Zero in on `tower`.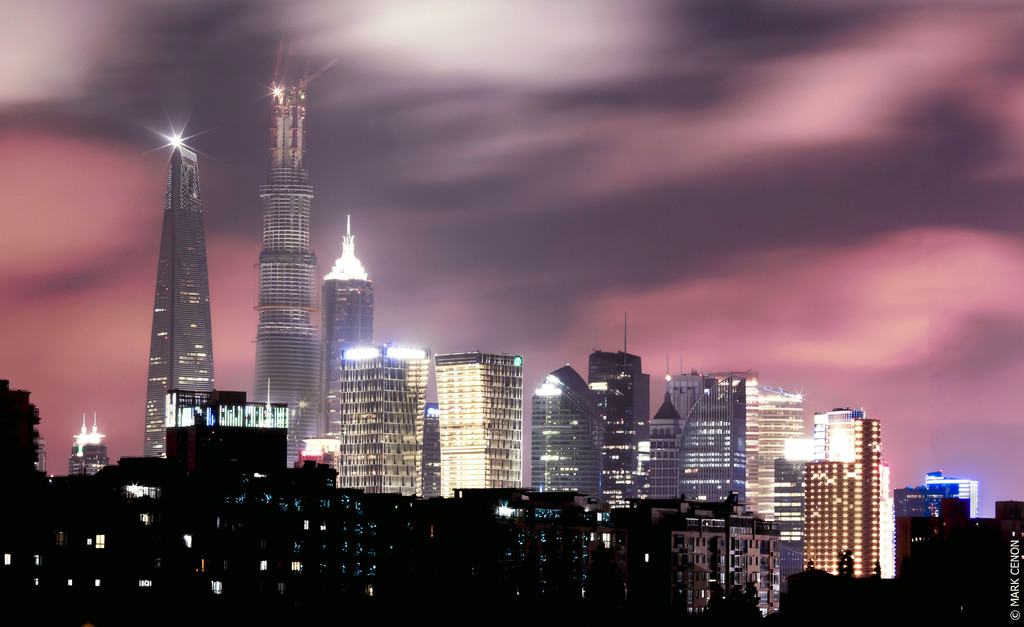
Zeroed in: [141, 135, 212, 459].
